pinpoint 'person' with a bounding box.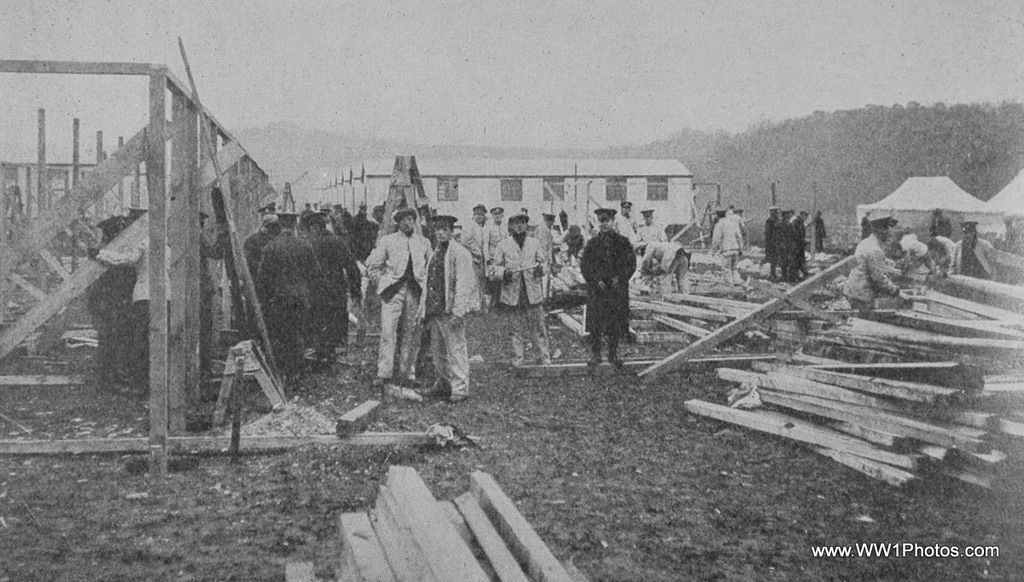
[243, 213, 276, 263].
